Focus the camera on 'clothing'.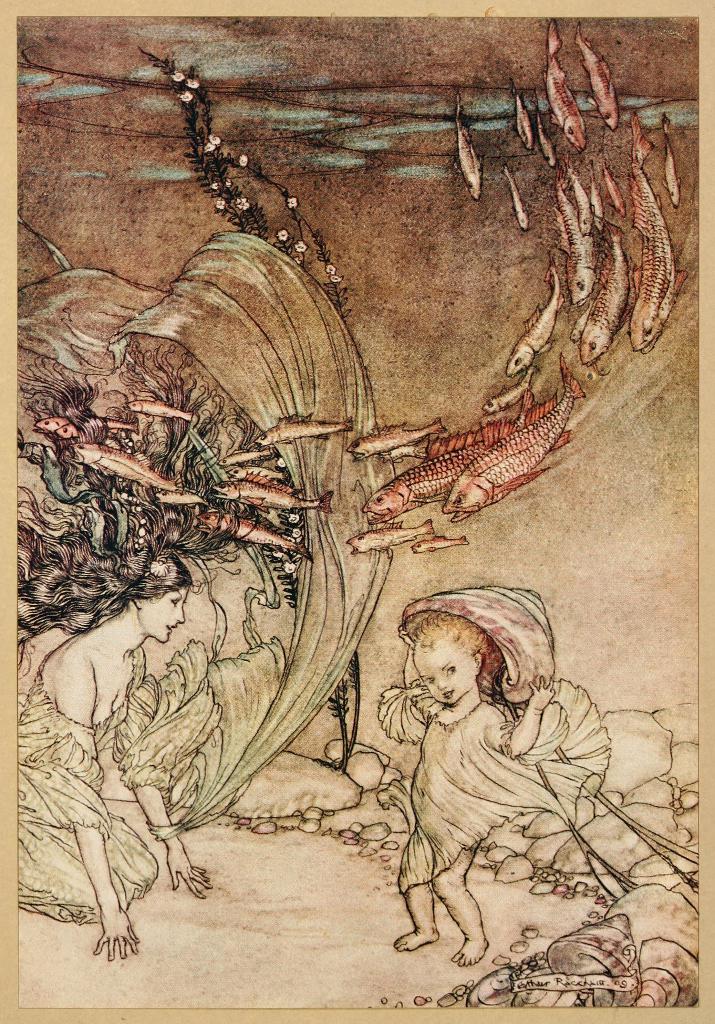
Focus region: 379, 694, 612, 889.
